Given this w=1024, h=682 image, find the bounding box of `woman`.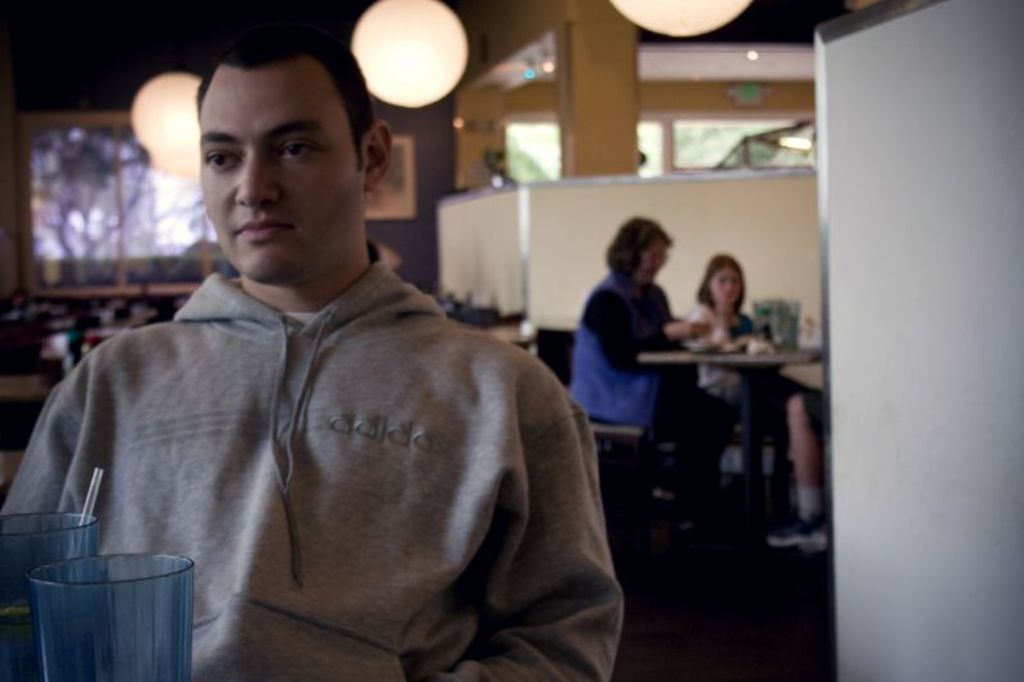
pyautogui.locateOnScreen(545, 189, 739, 589).
